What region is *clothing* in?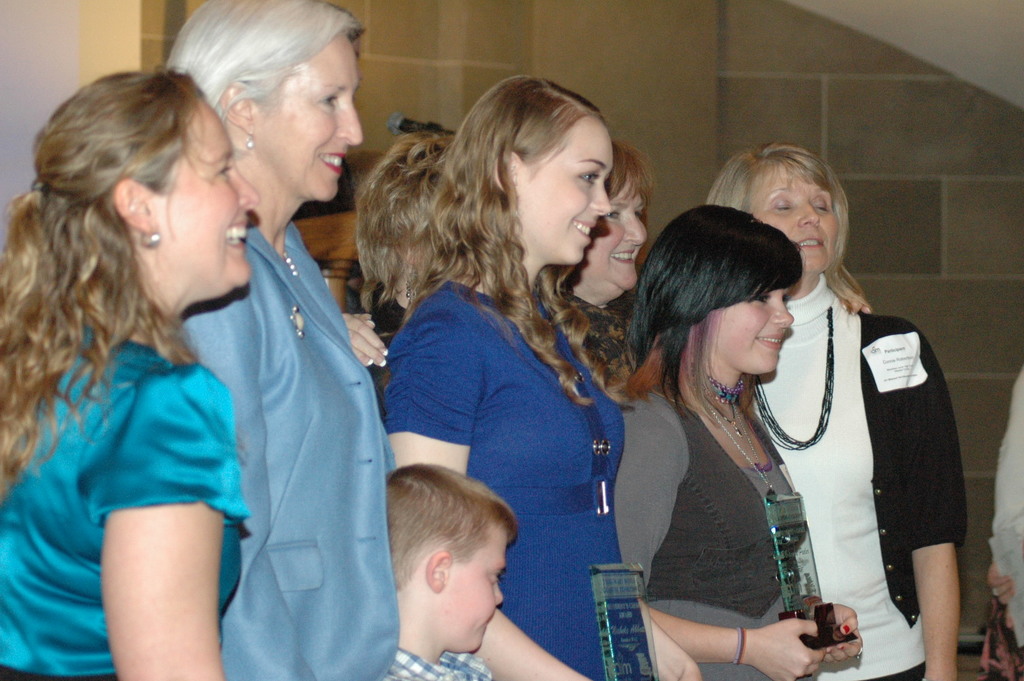
(x1=373, y1=297, x2=409, y2=385).
